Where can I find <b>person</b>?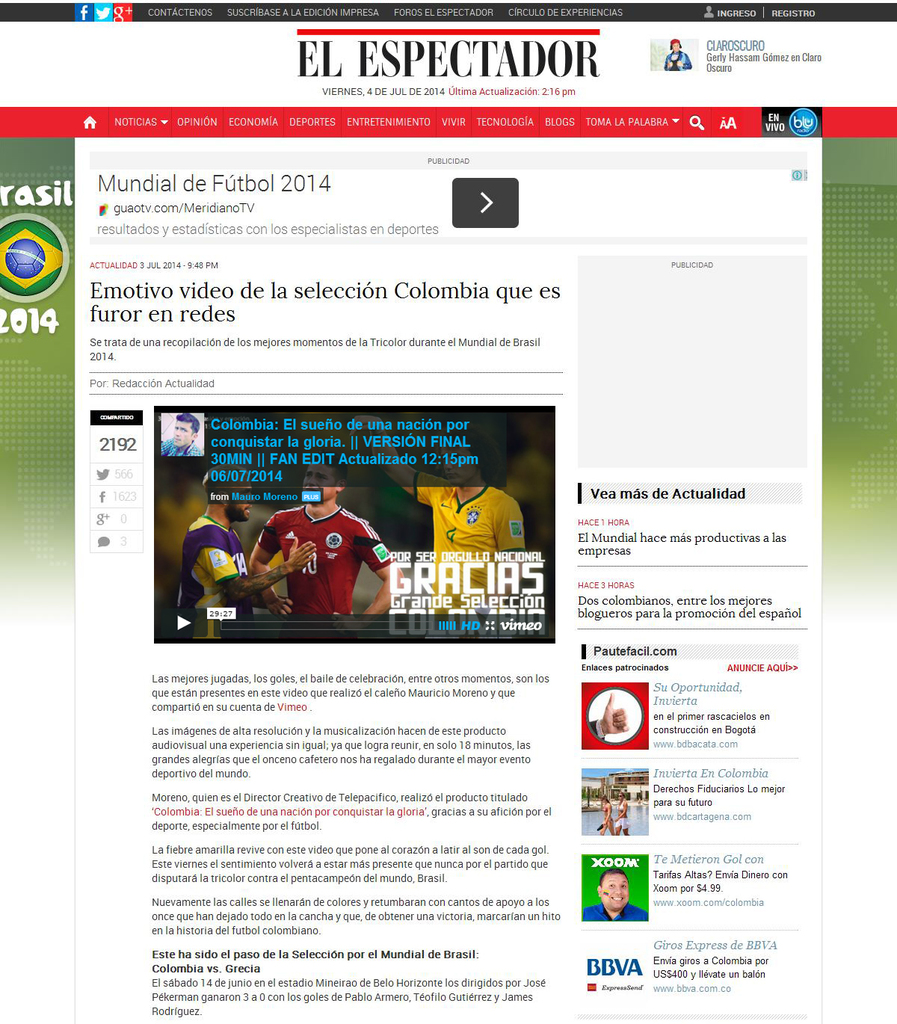
You can find it at Rect(605, 793, 625, 840).
